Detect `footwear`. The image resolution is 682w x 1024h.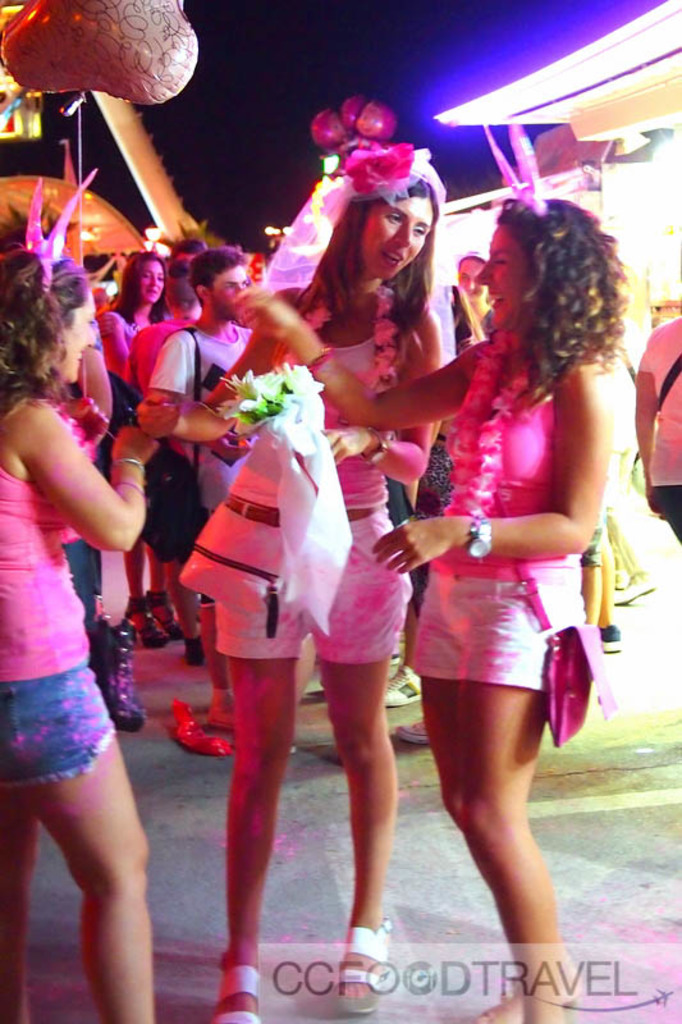
detection(205, 687, 238, 735).
